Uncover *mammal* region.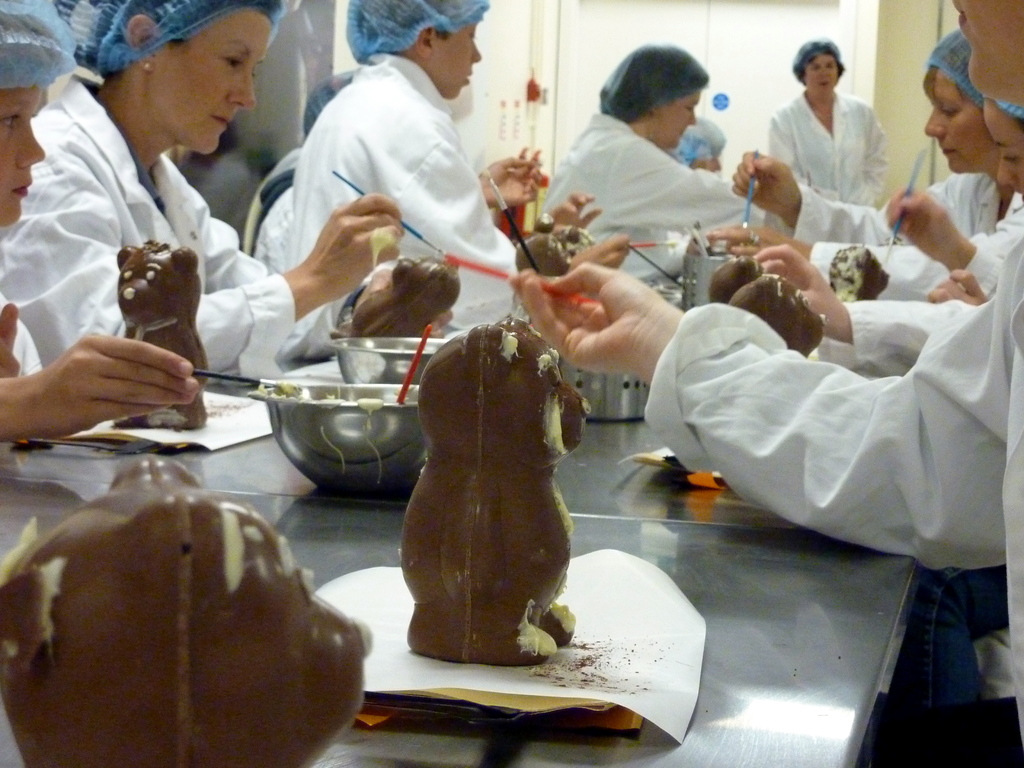
Uncovered: left=544, top=43, right=767, bottom=277.
